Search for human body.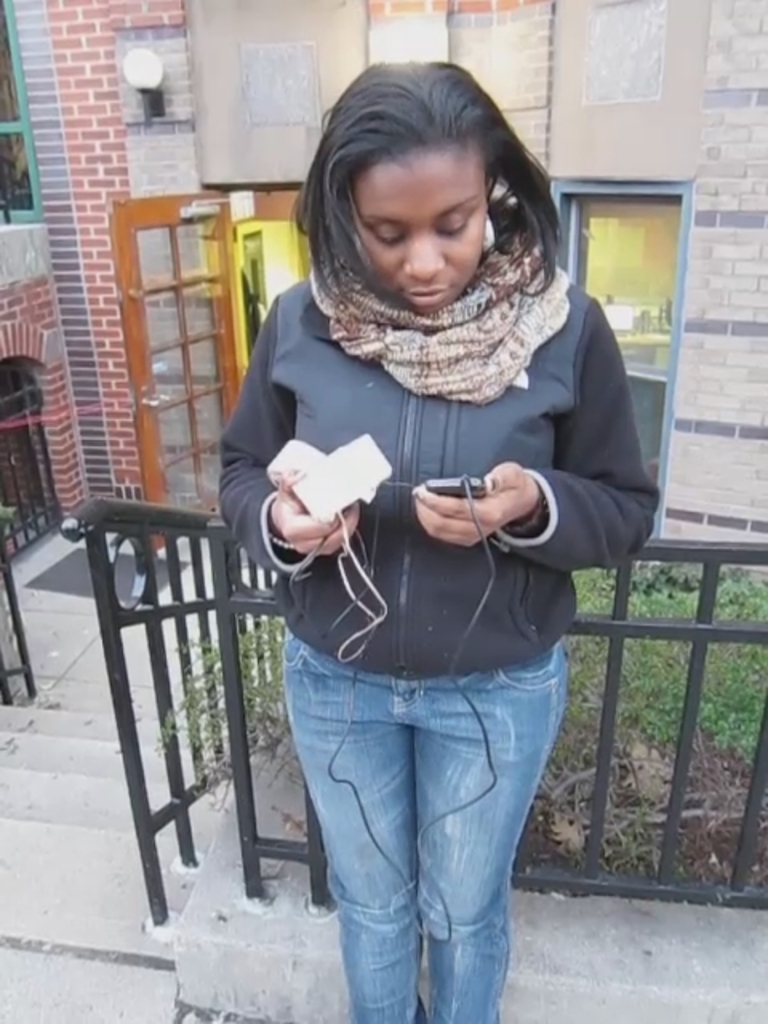
Found at {"x1": 205, "y1": 0, "x2": 664, "y2": 1018}.
